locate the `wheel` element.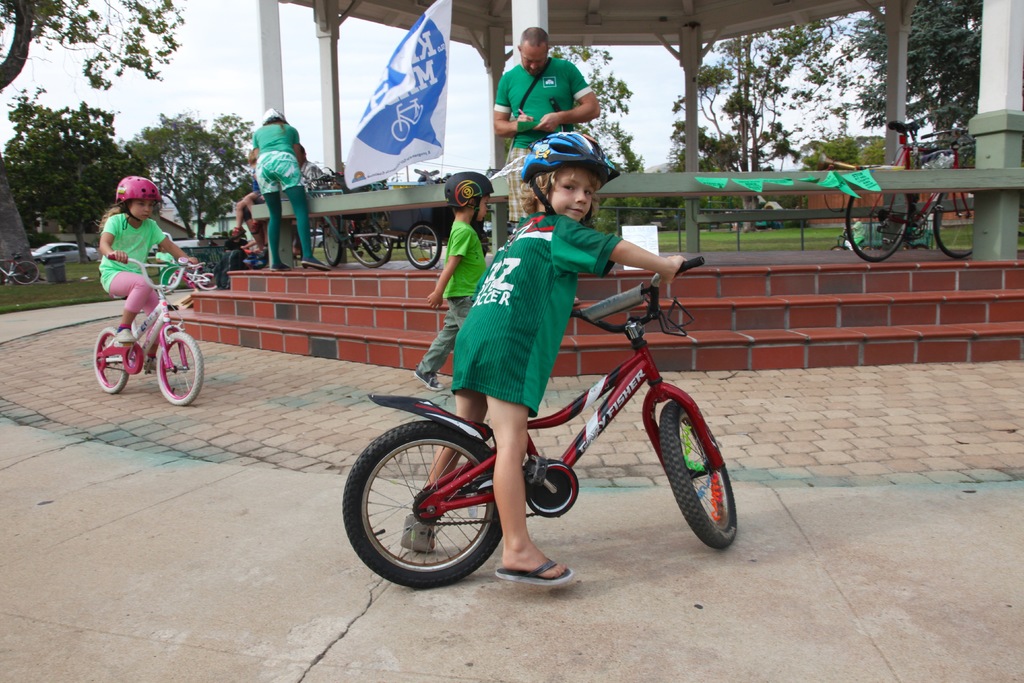
Element bbox: pyautogui.locateOnScreen(403, 224, 439, 277).
